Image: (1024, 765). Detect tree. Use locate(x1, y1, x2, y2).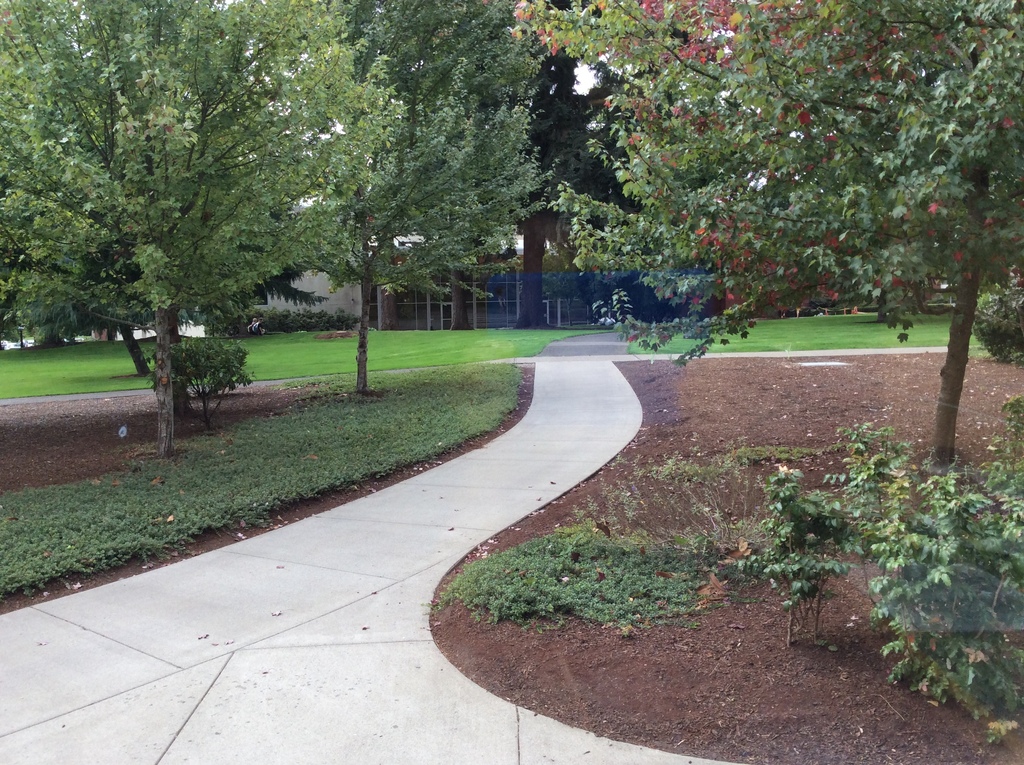
locate(516, 0, 1023, 469).
